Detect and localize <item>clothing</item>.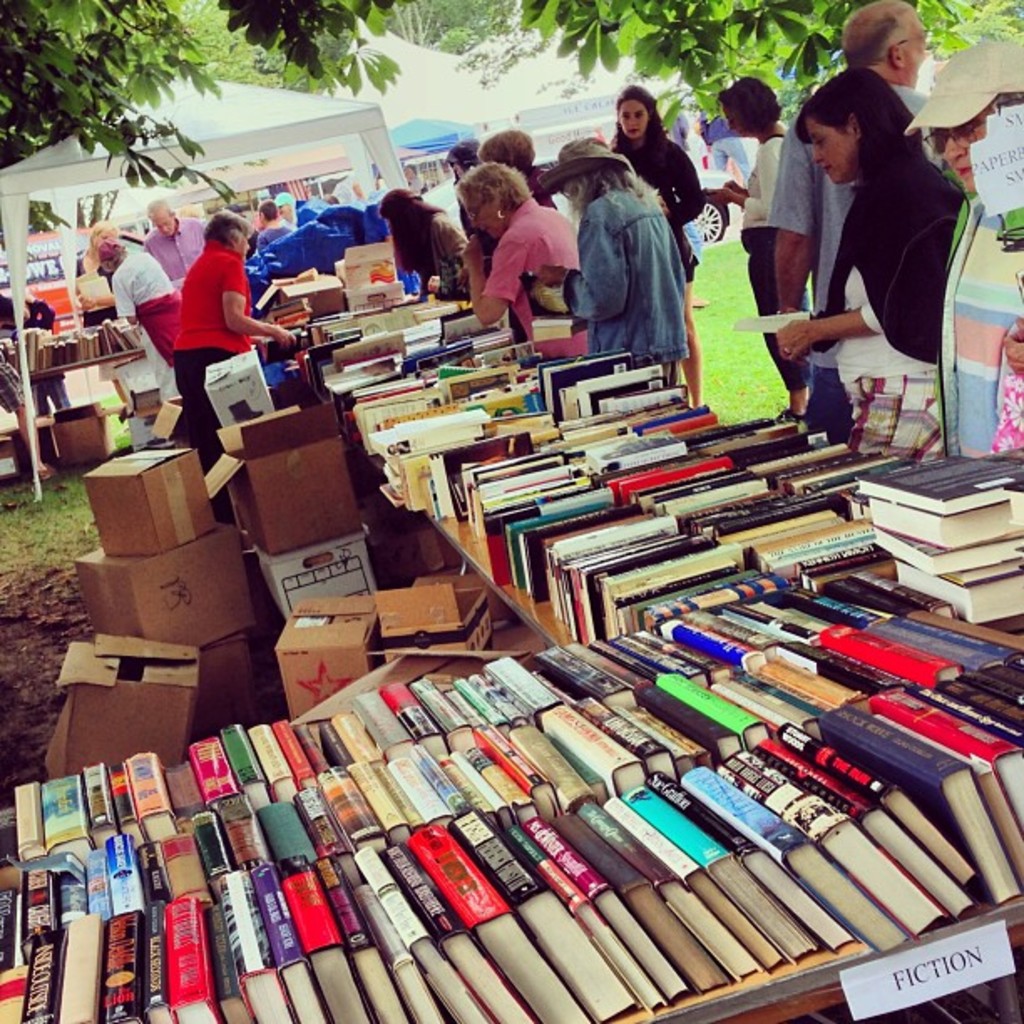
Localized at left=425, top=218, right=462, bottom=305.
